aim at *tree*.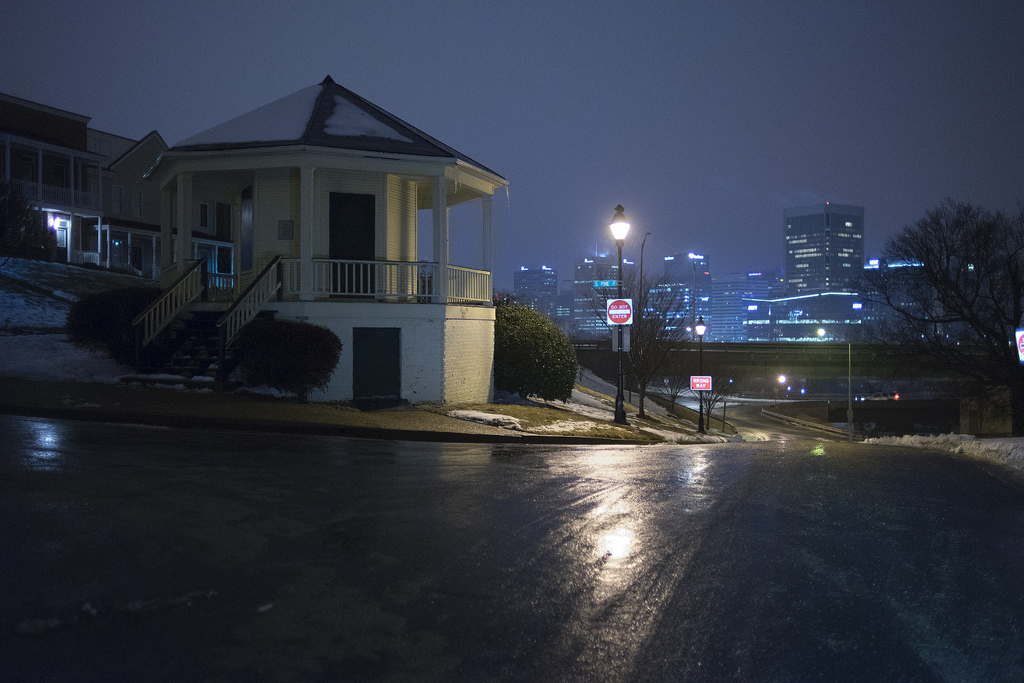
Aimed at box=[580, 257, 692, 419].
